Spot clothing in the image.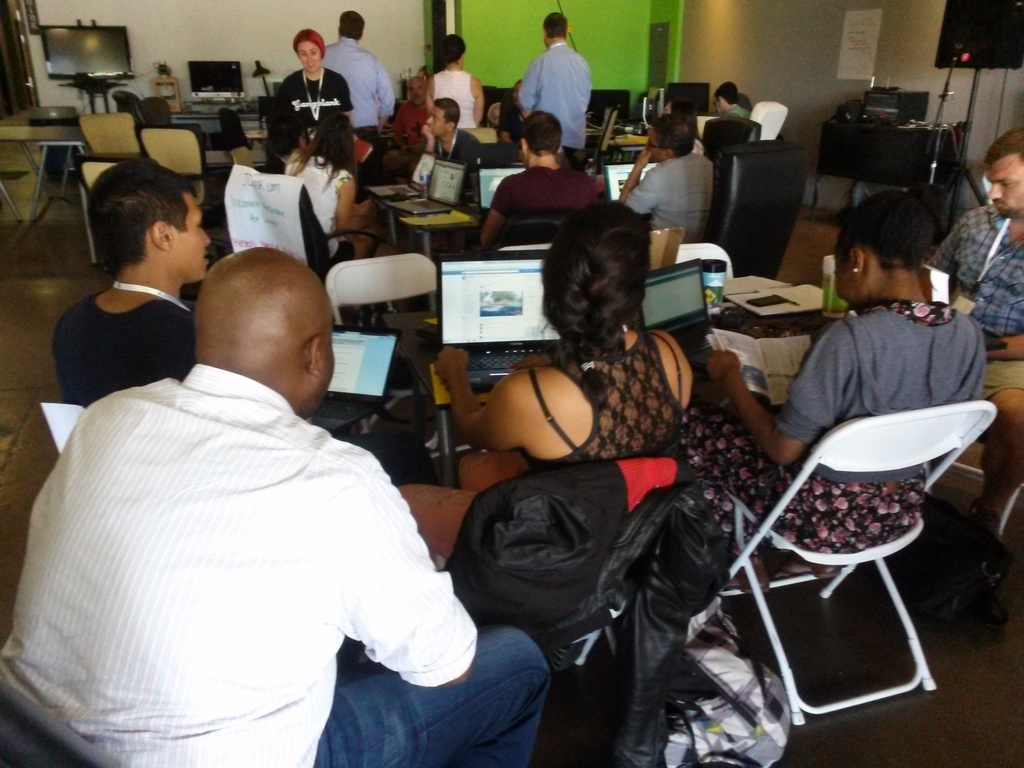
clothing found at {"x1": 484, "y1": 166, "x2": 613, "y2": 262}.
